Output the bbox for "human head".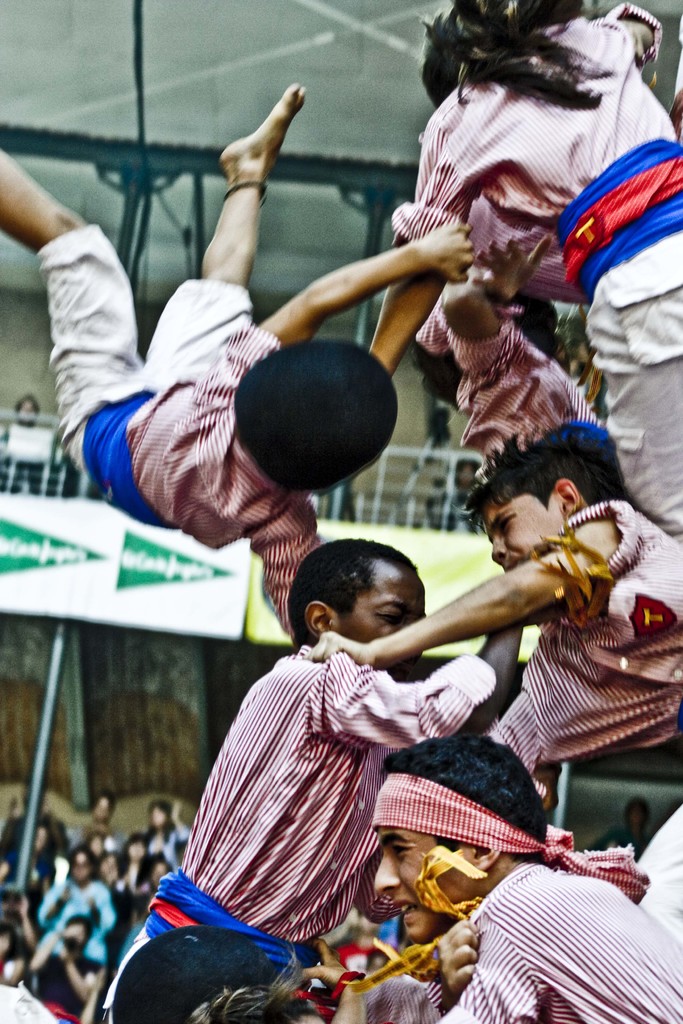
region(86, 828, 103, 854).
